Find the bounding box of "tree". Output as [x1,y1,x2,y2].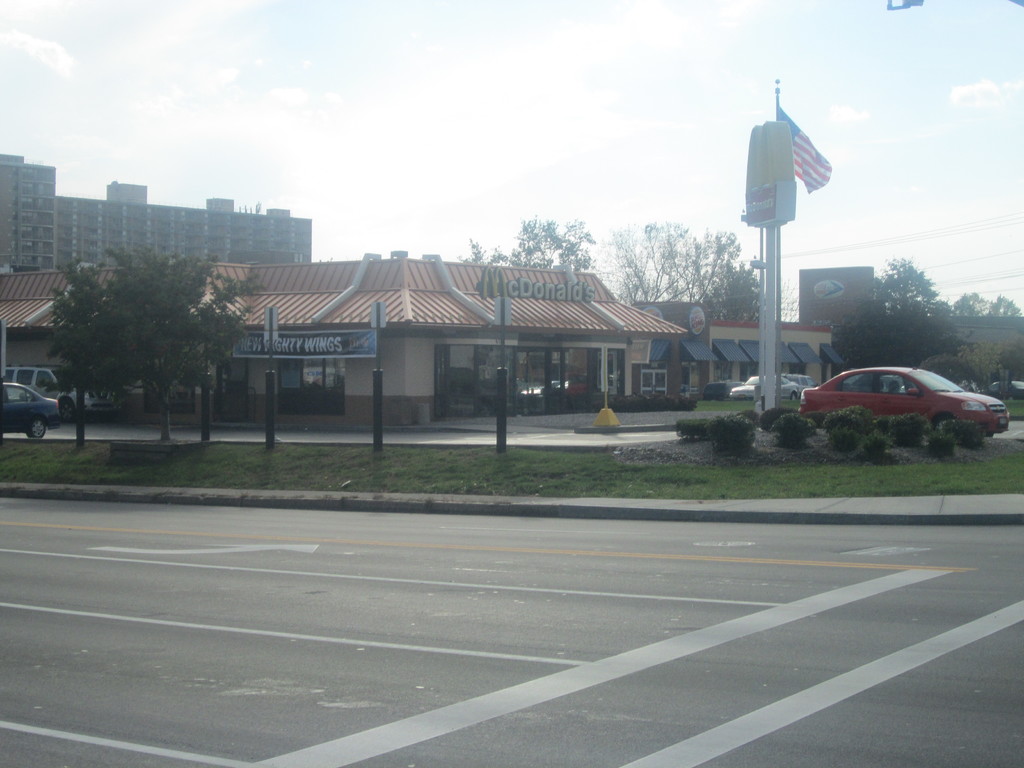
[950,338,1007,388].
